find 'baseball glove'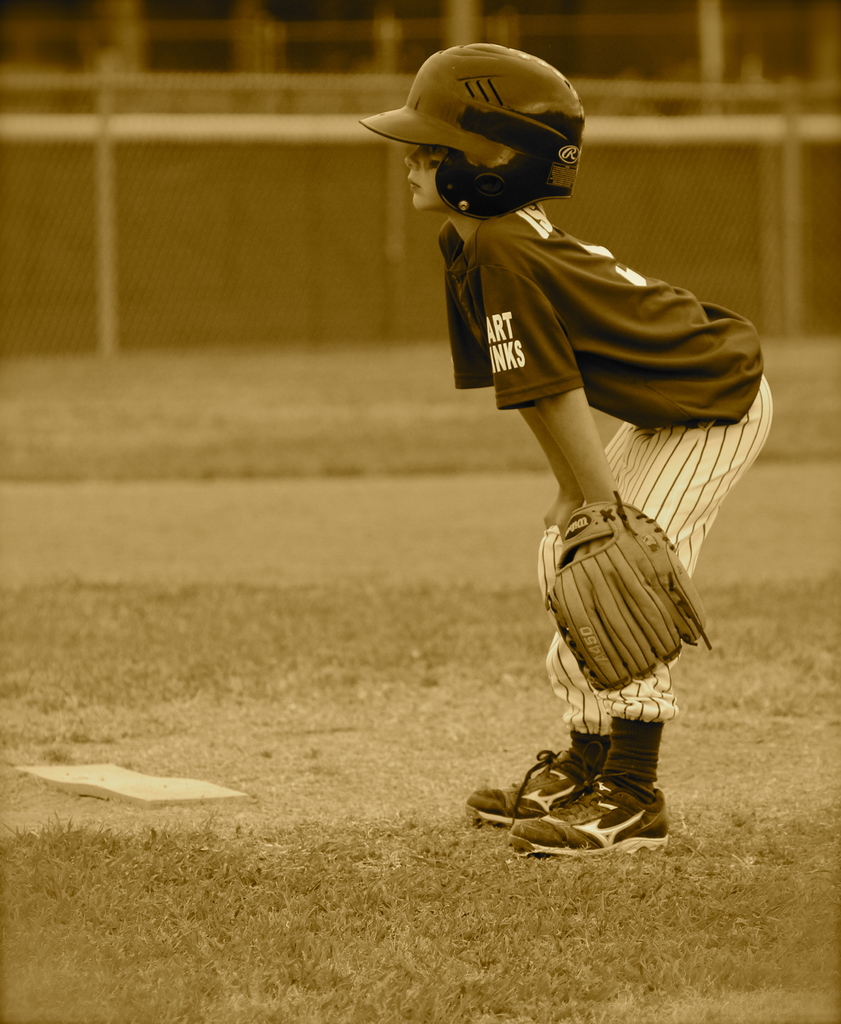
bbox=(540, 488, 714, 693)
